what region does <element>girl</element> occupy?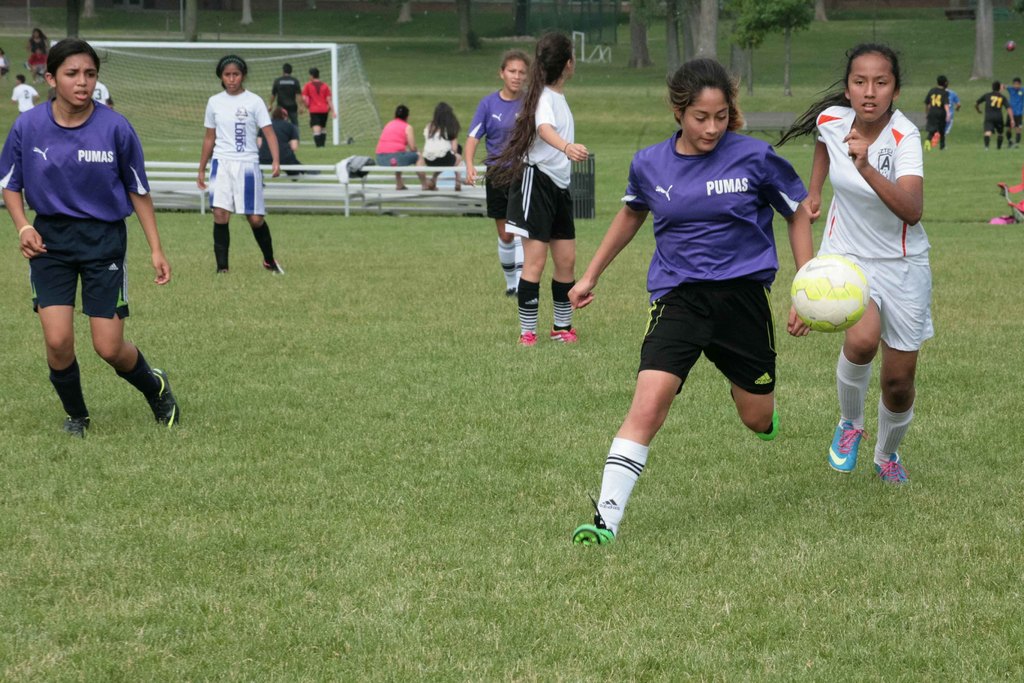
[771, 41, 933, 491].
